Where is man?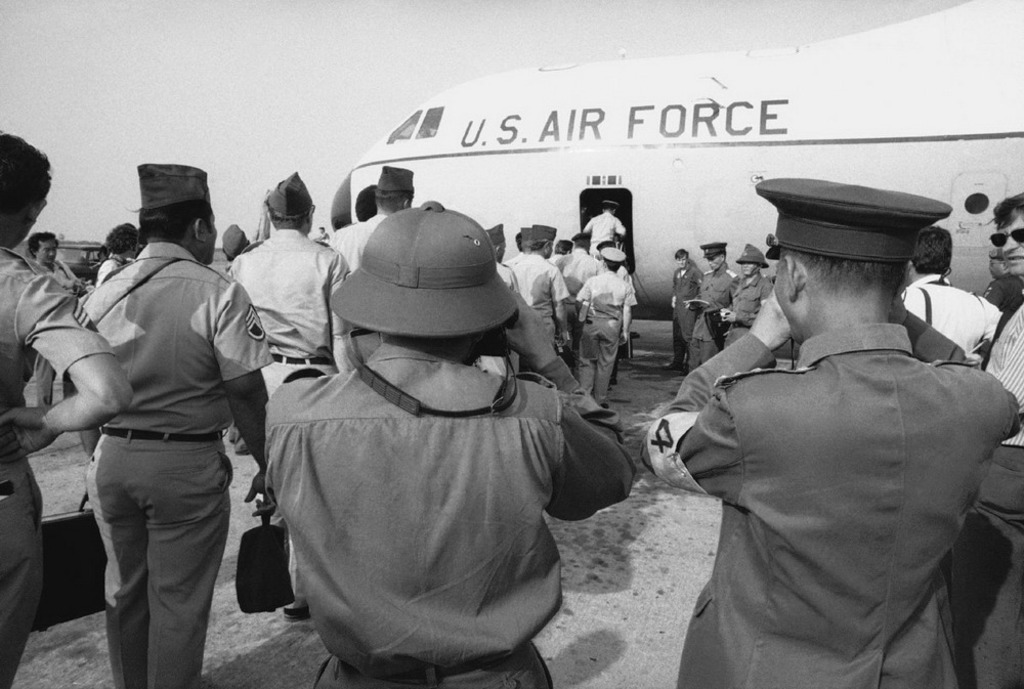
(258, 206, 641, 688).
